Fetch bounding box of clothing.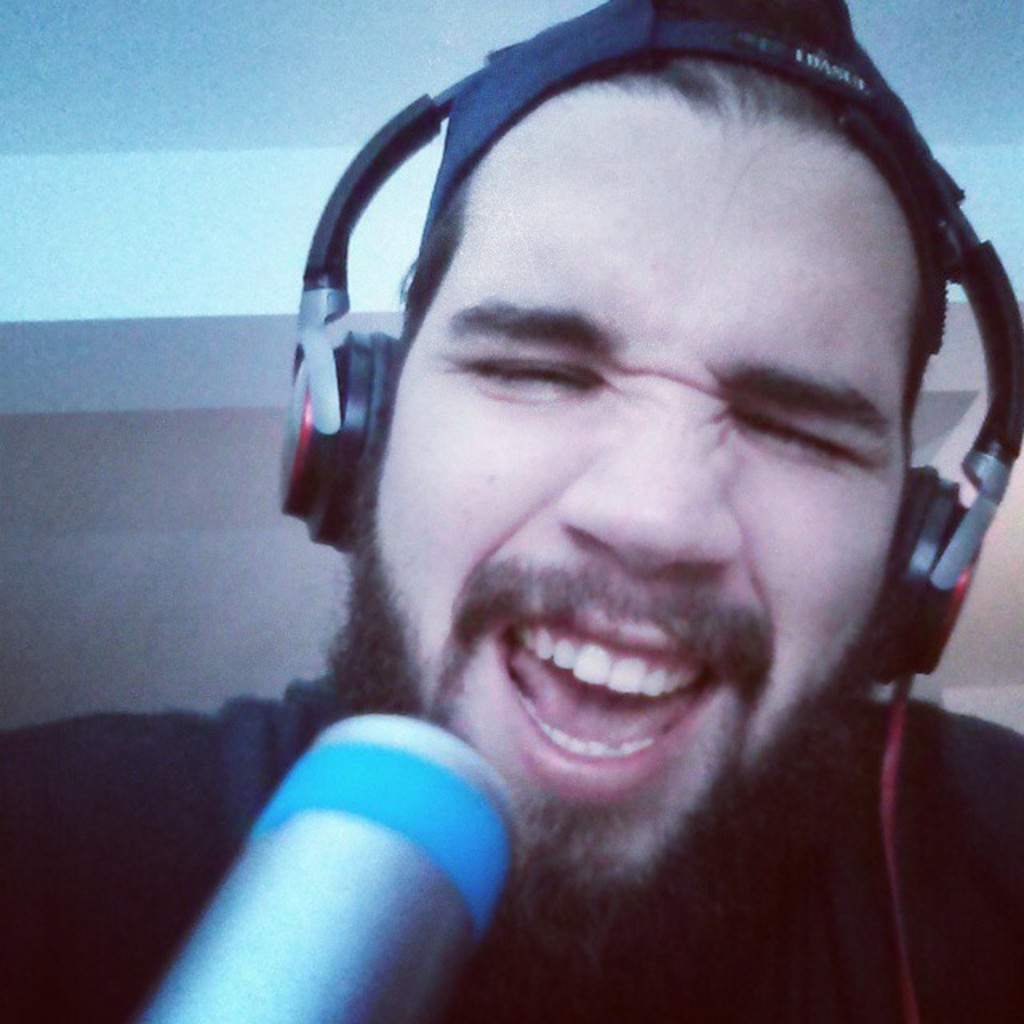
Bbox: <region>0, 675, 1022, 1022</region>.
